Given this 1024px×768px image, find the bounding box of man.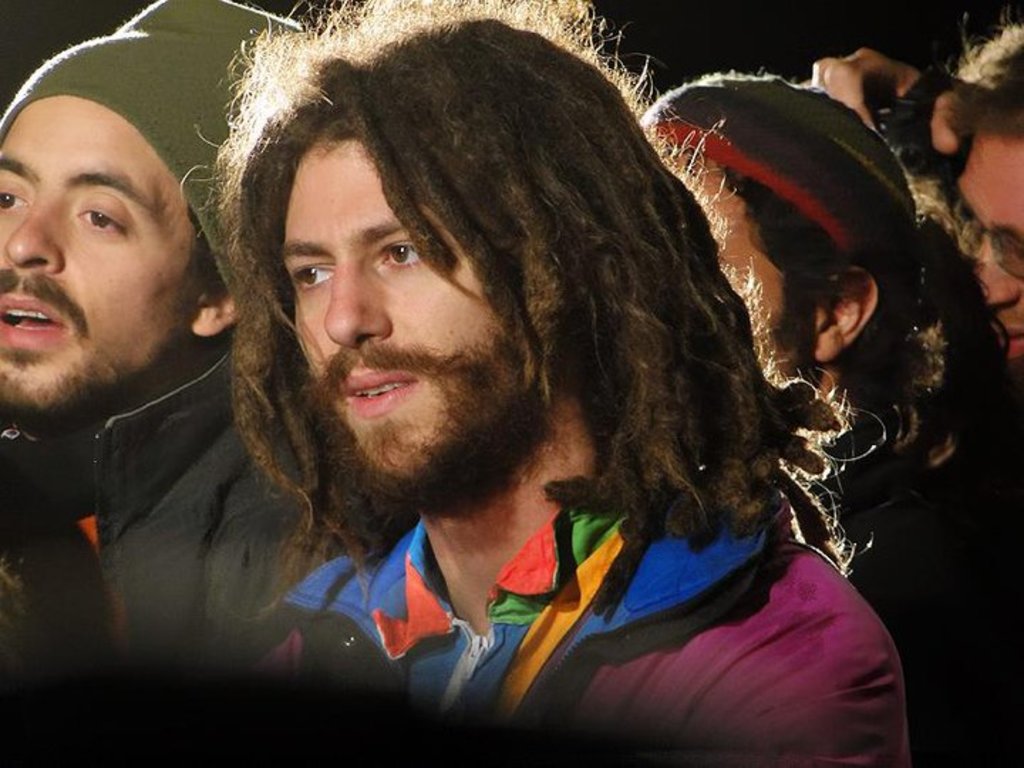
box=[956, 17, 1023, 387].
